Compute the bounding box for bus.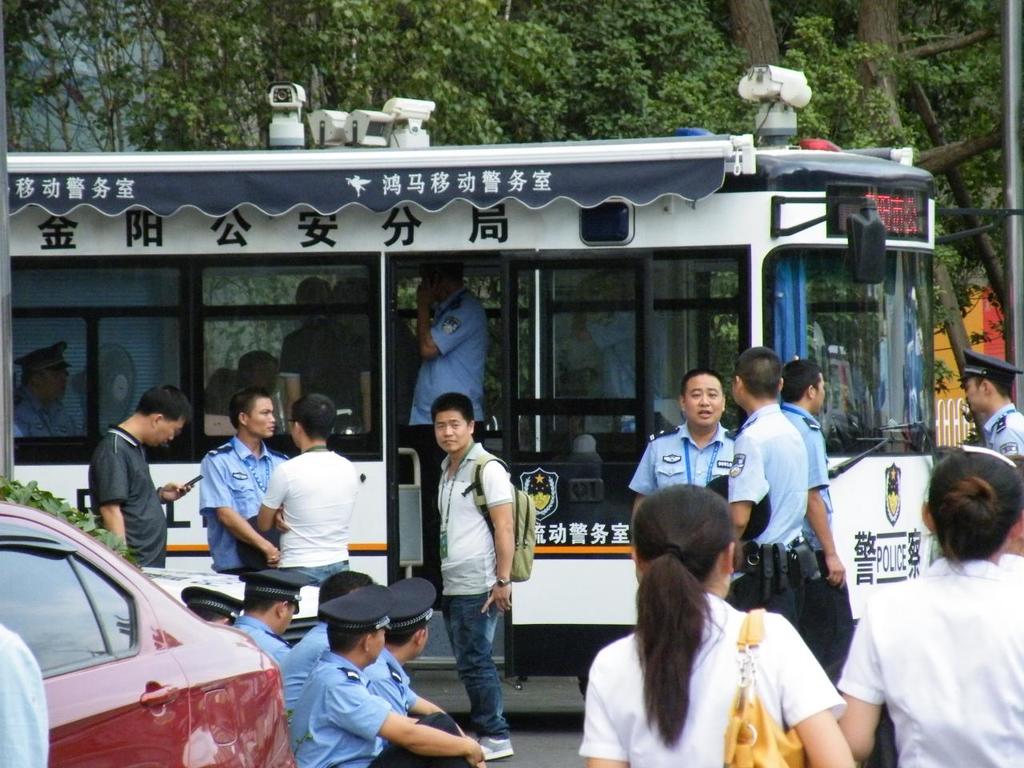
[6, 64, 938, 700].
